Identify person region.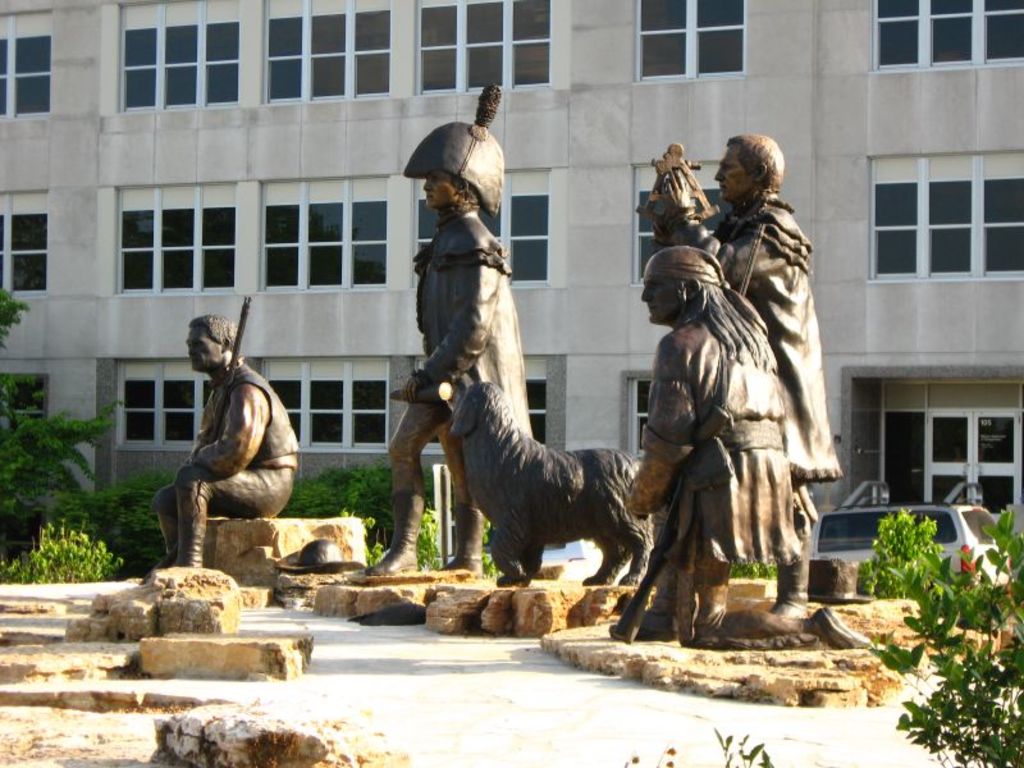
Region: [x1=641, y1=127, x2=856, y2=622].
